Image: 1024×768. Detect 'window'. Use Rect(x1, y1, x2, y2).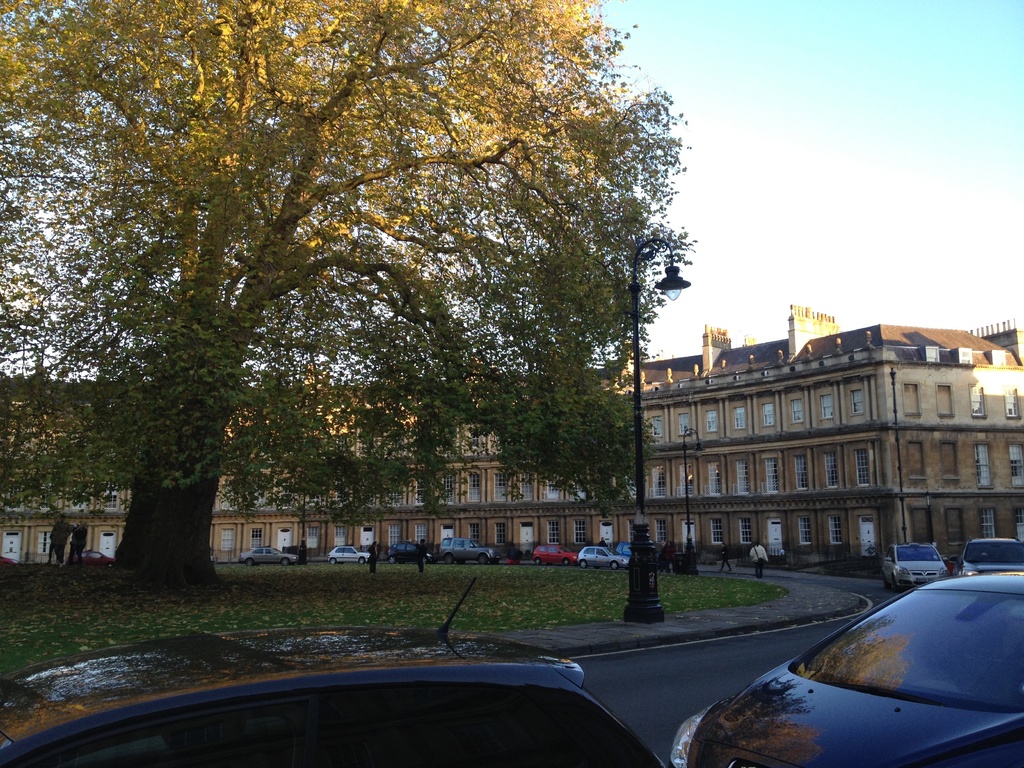
Rect(705, 409, 721, 431).
